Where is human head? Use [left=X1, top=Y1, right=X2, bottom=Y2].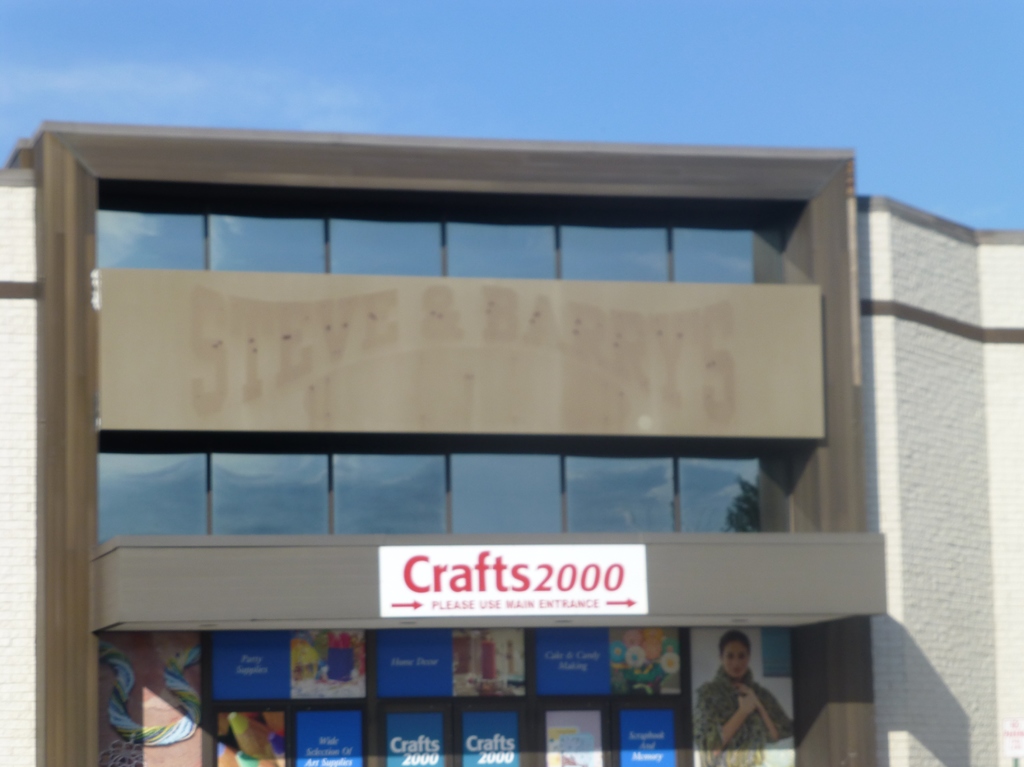
[left=715, top=631, right=753, bottom=680].
